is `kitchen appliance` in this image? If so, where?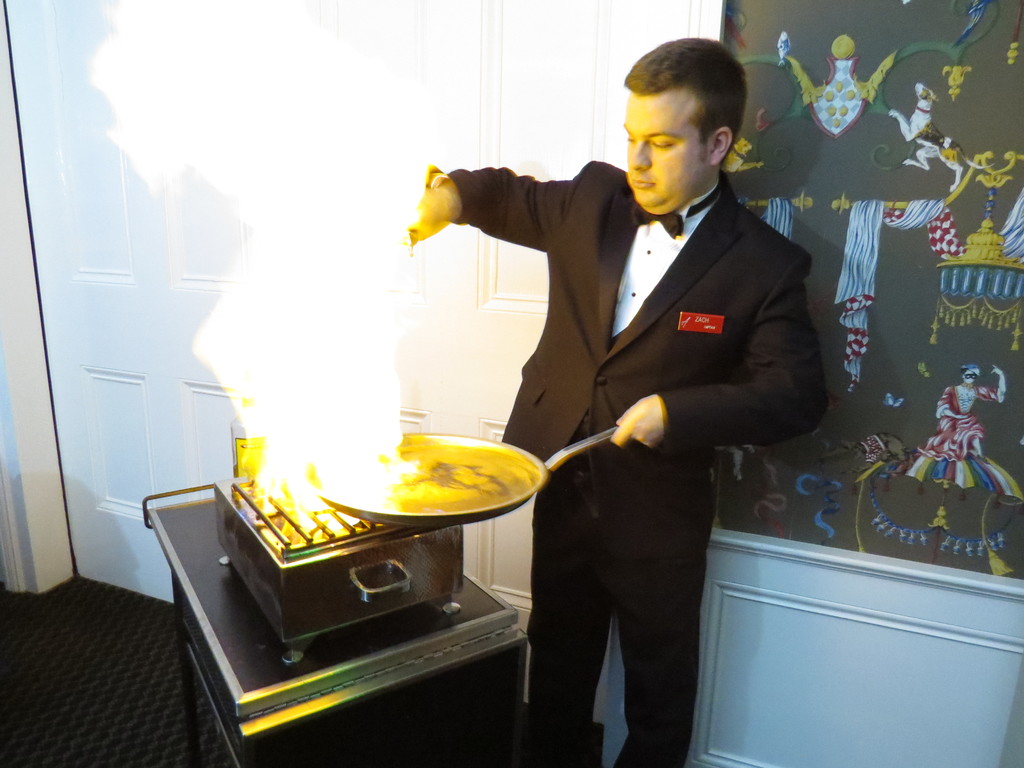
Yes, at (212,457,474,654).
